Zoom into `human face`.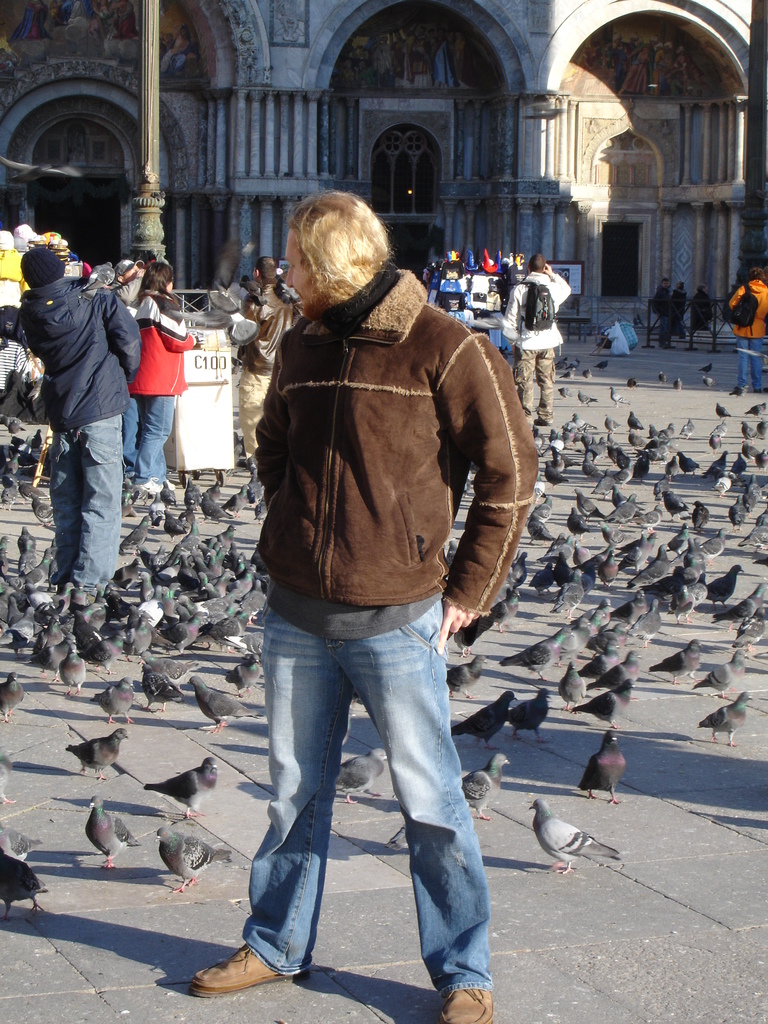
Zoom target: pyautogui.locateOnScreen(282, 236, 308, 316).
